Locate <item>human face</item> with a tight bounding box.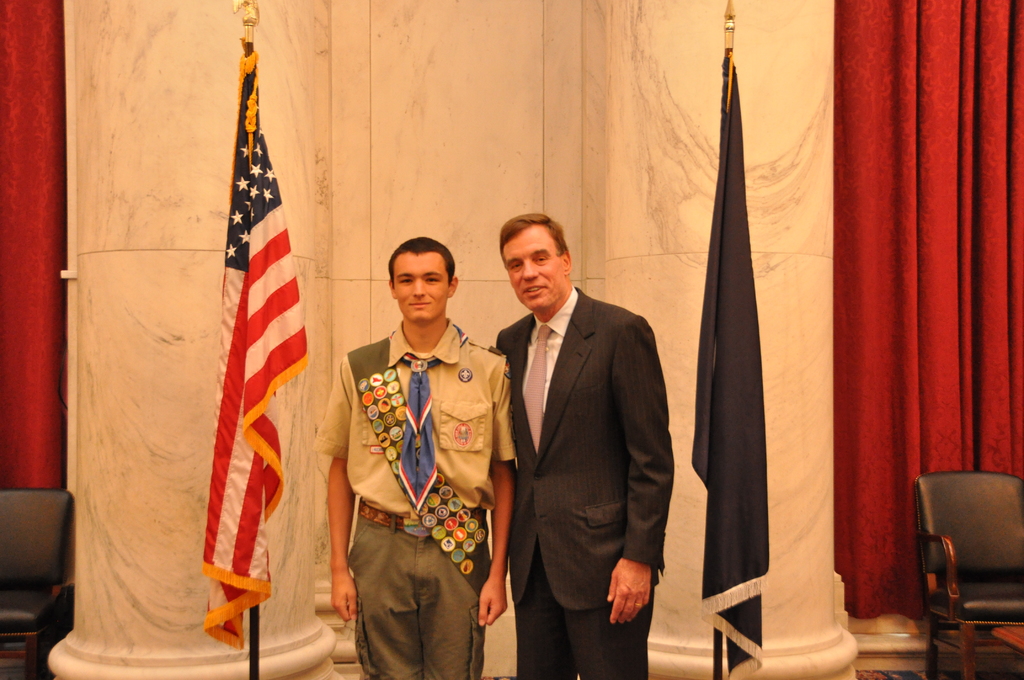
bbox=(503, 228, 561, 305).
